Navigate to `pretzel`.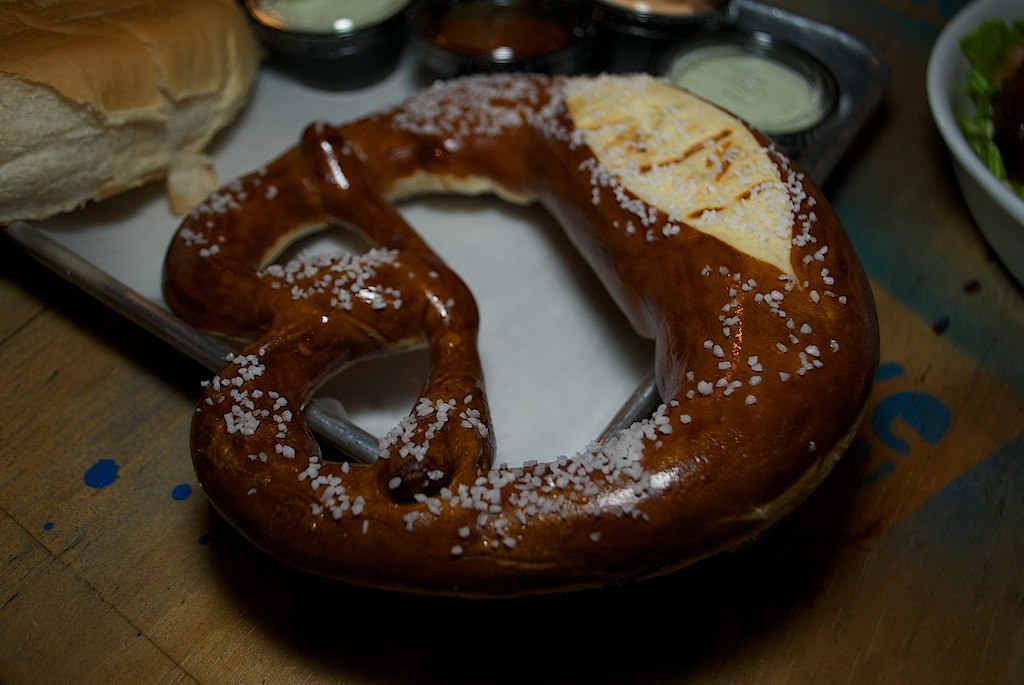
Navigation target: (159,71,882,607).
